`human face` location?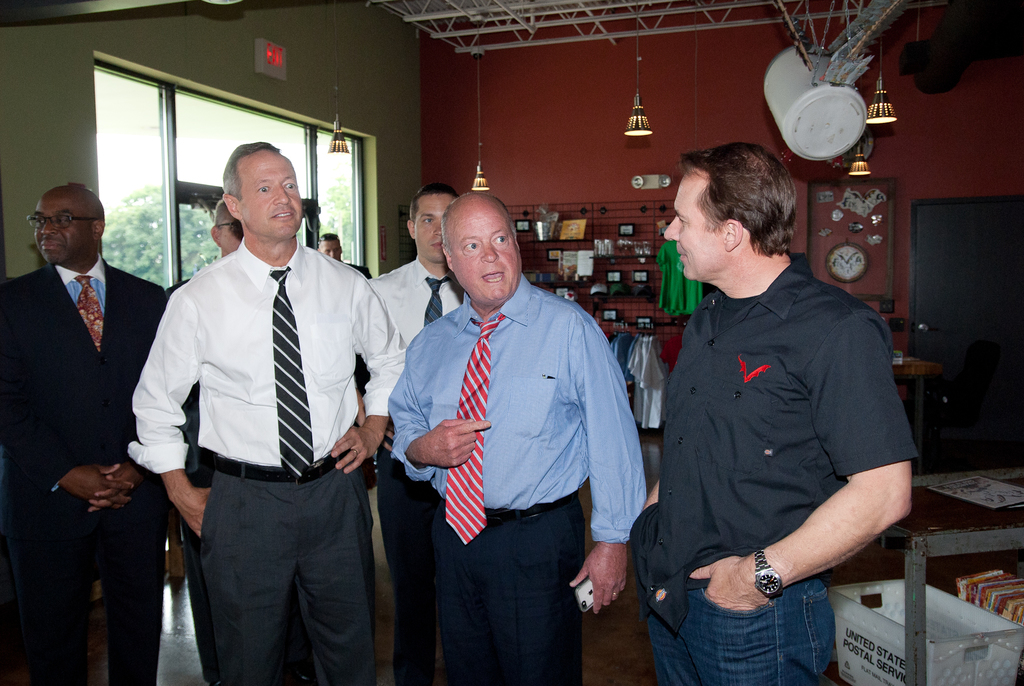
bbox=(451, 205, 522, 306)
